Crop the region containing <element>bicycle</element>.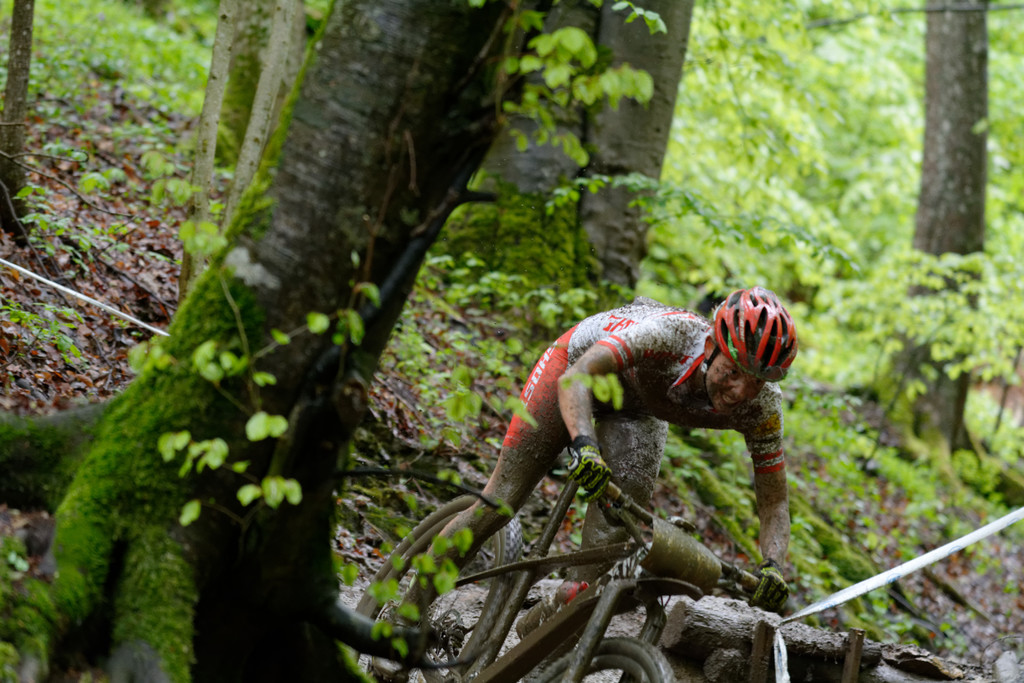
Crop region: [347, 444, 788, 674].
